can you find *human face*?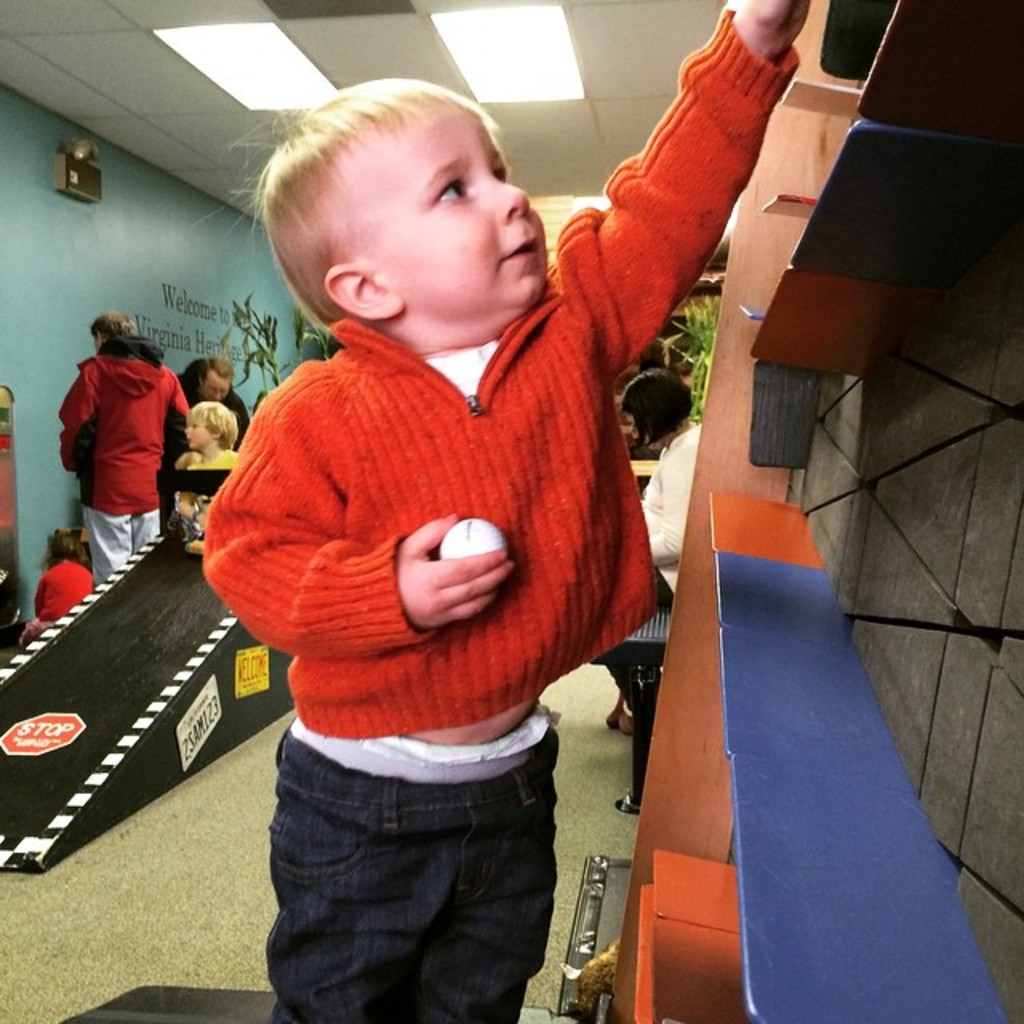
Yes, bounding box: (left=341, top=98, right=557, bottom=312).
